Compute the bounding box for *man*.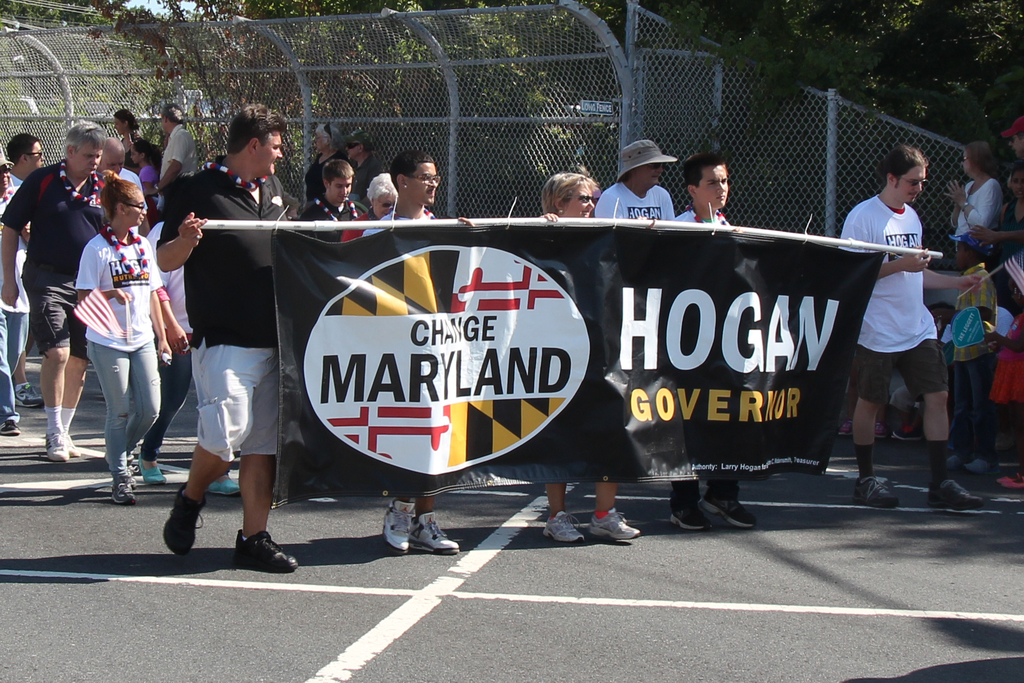
1 132 51 441.
